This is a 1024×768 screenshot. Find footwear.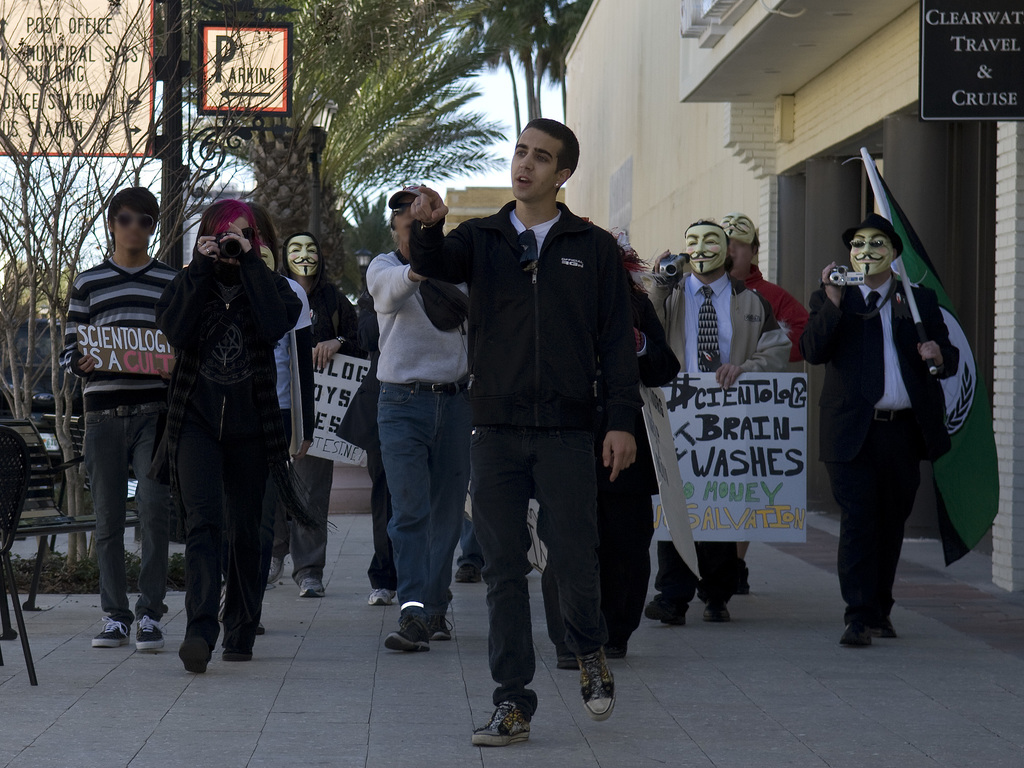
Bounding box: Rect(435, 614, 455, 642).
